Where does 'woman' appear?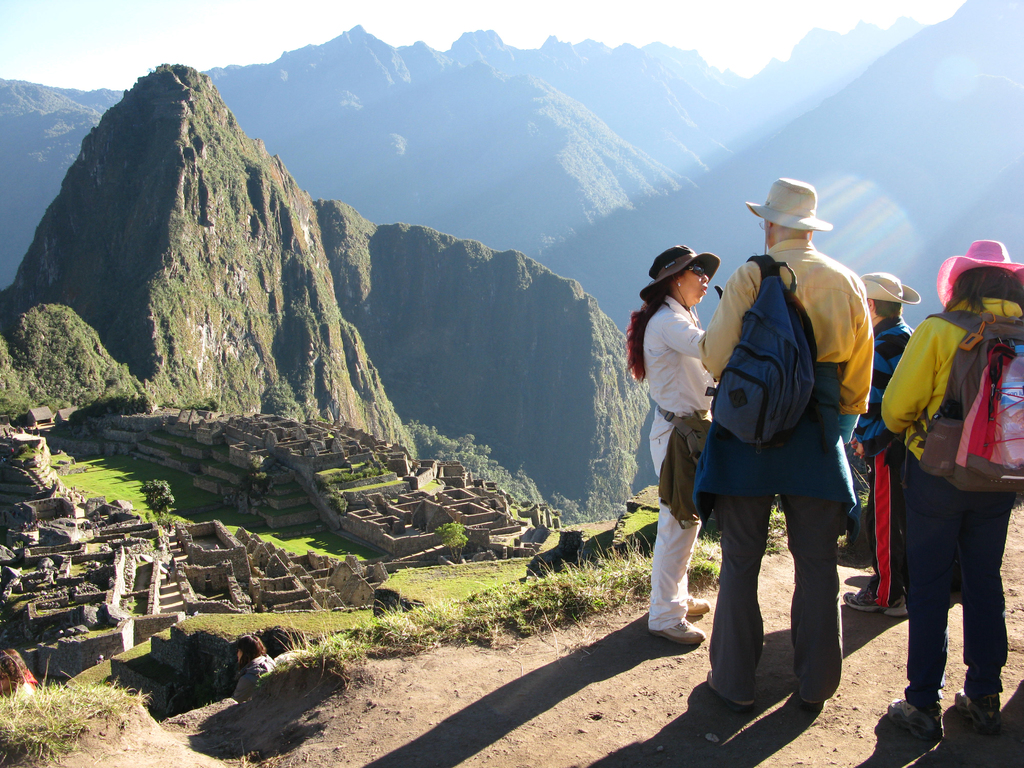
Appears at bbox=(876, 237, 1023, 748).
